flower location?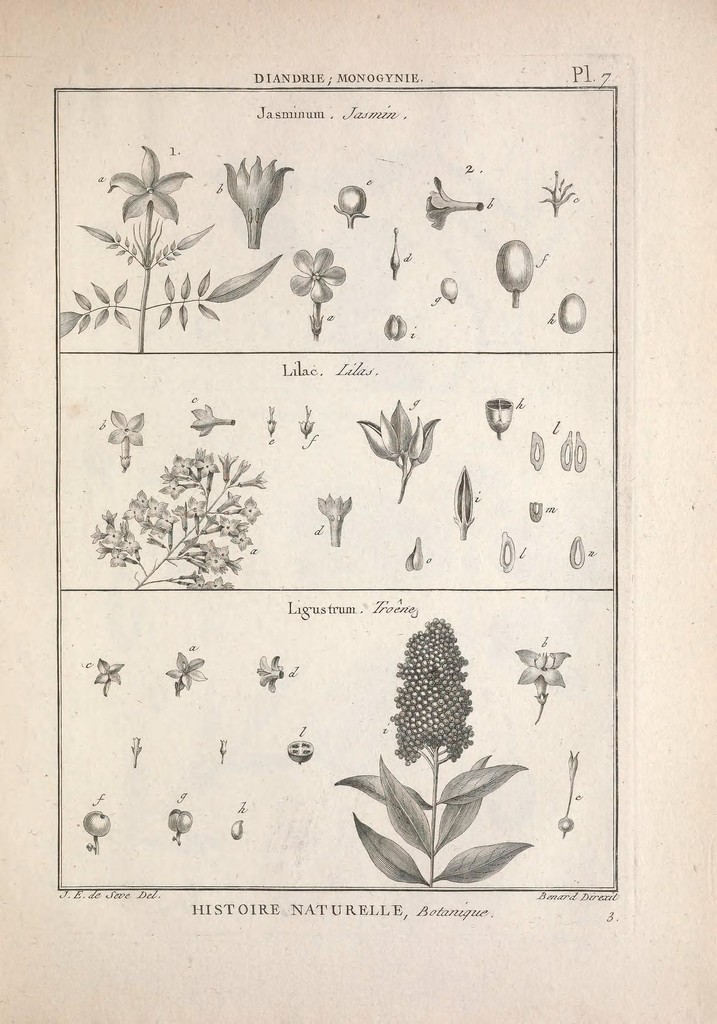
[106, 147, 186, 225]
